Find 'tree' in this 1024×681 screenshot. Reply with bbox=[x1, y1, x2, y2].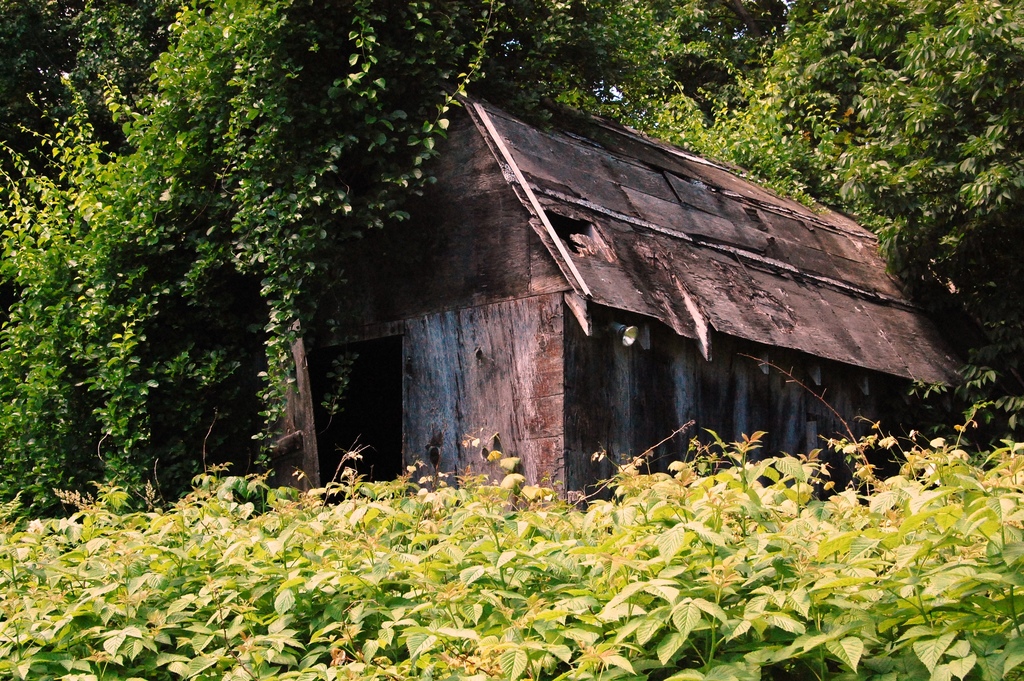
bbox=[633, 0, 1023, 385].
